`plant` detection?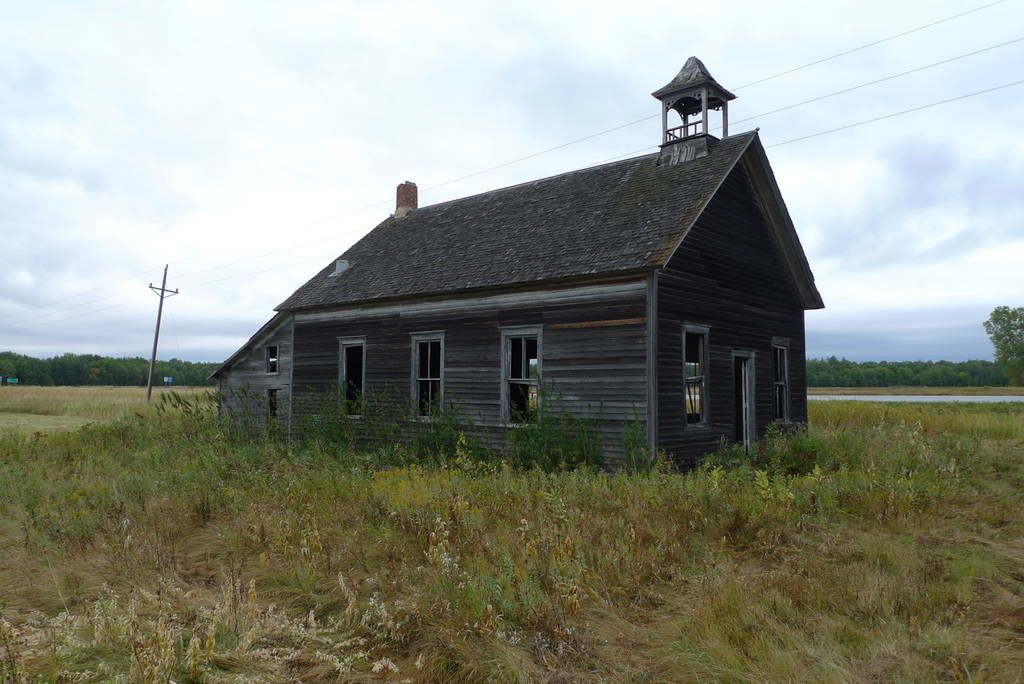
682/363/703/386
